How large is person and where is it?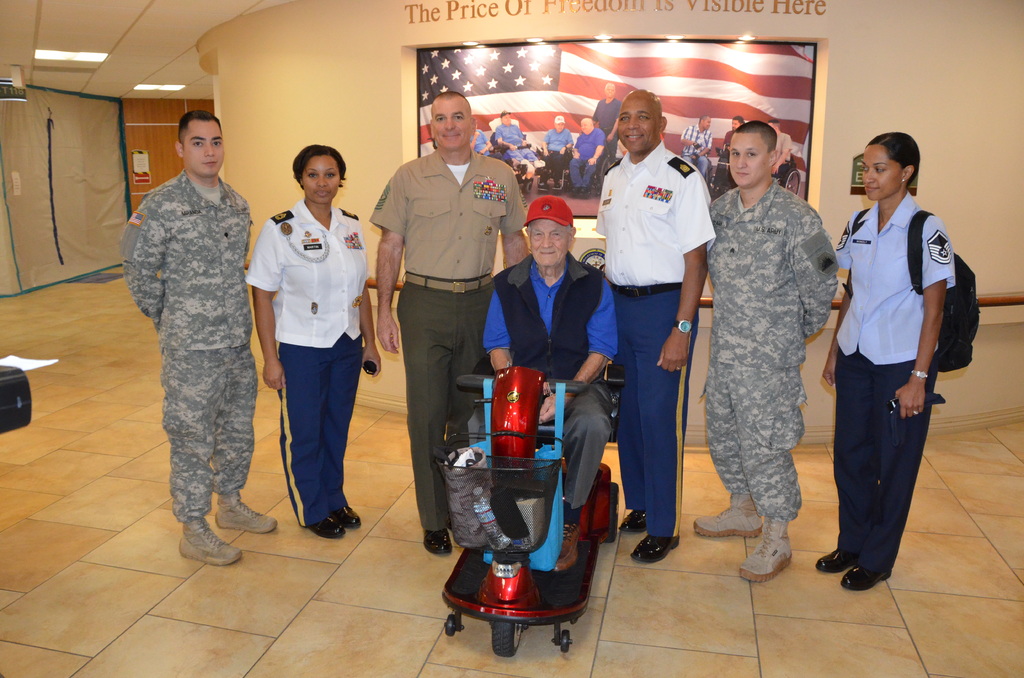
Bounding box: 592 88 716 560.
